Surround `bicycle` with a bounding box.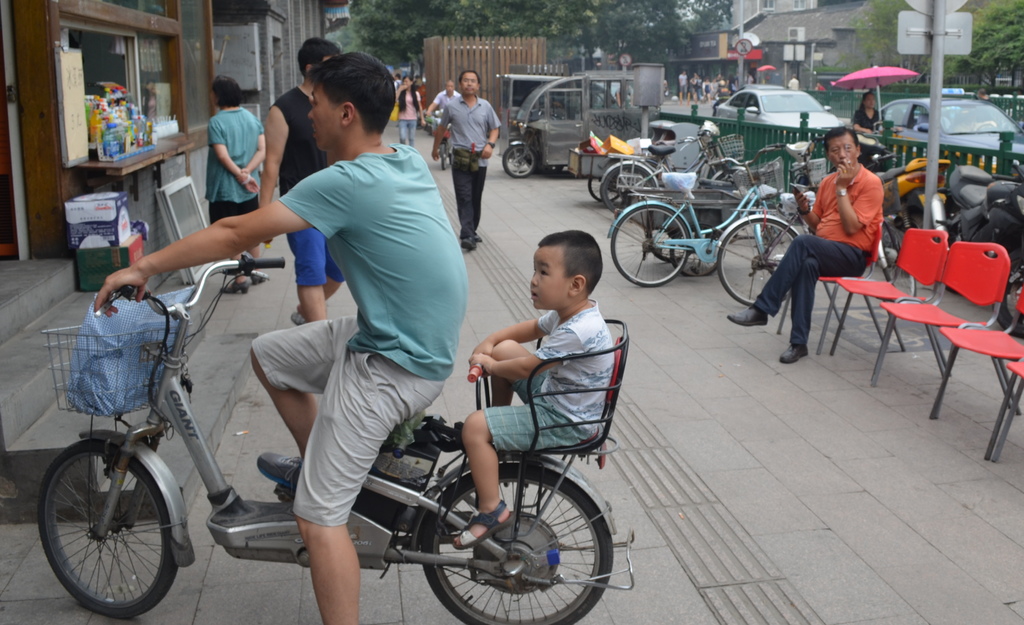
<region>600, 130, 755, 219</region>.
